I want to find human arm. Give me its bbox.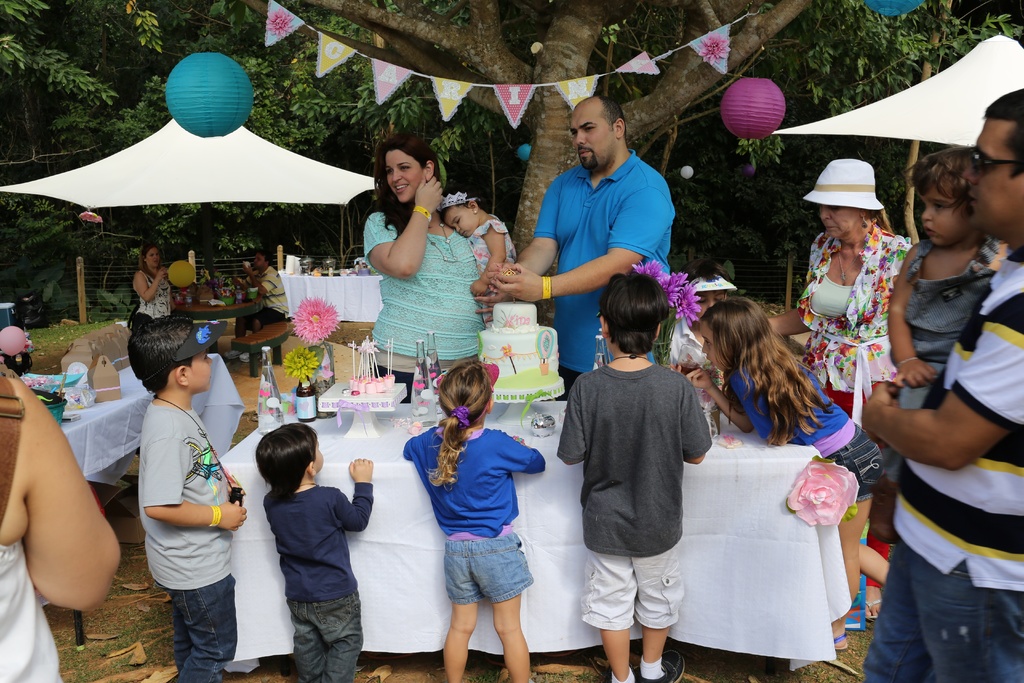
locate(883, 242, 945, 398).
